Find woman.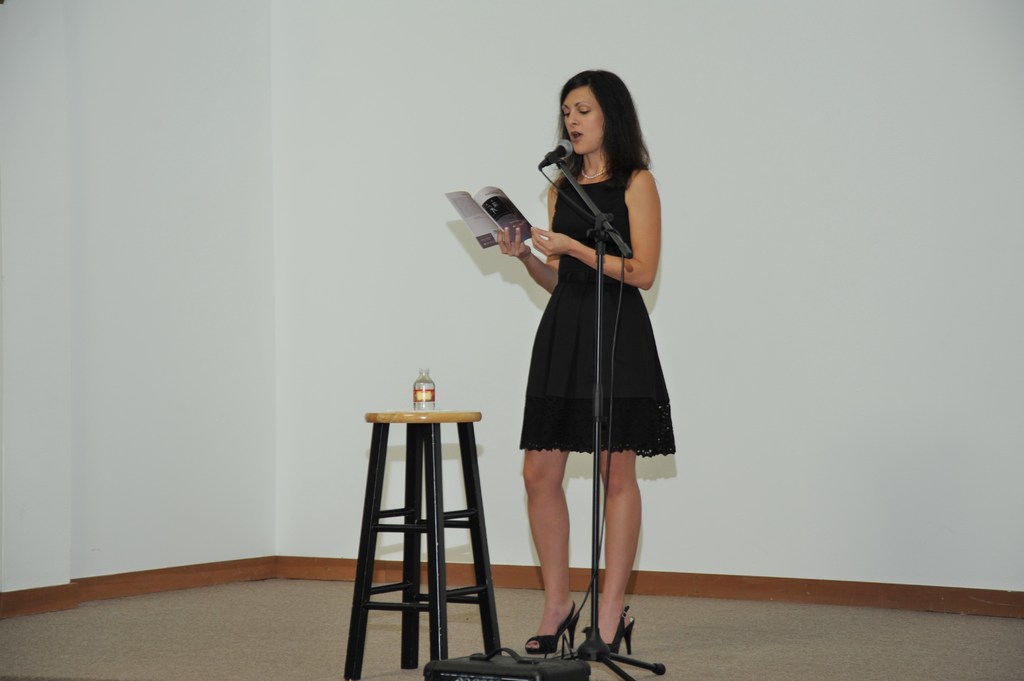
box(496, 71, 675, 663).
